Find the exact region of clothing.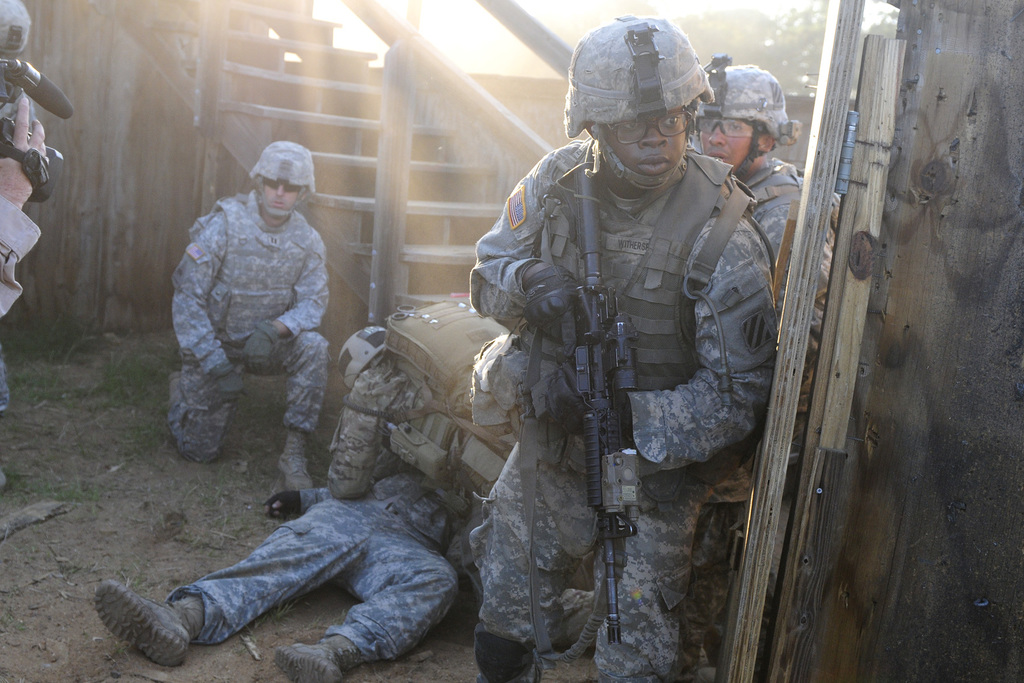
Exact region: [472,150,776,682].
